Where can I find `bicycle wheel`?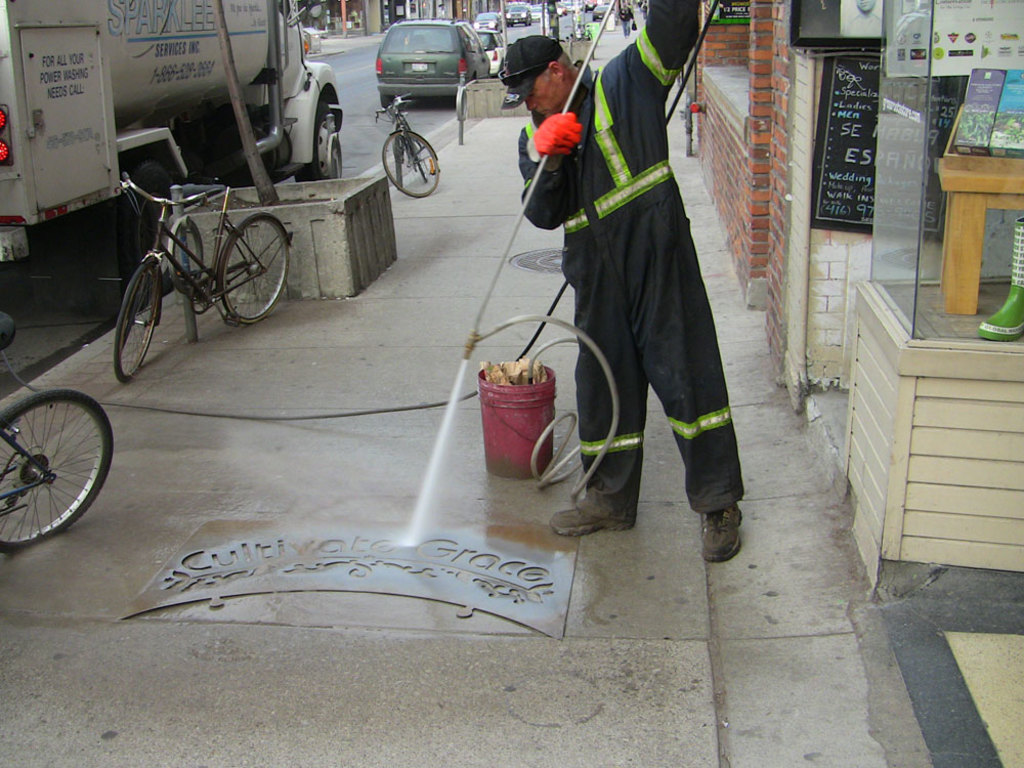
You can find it at pyautogui.locateOnScreen(381, 131, 439, 201).
